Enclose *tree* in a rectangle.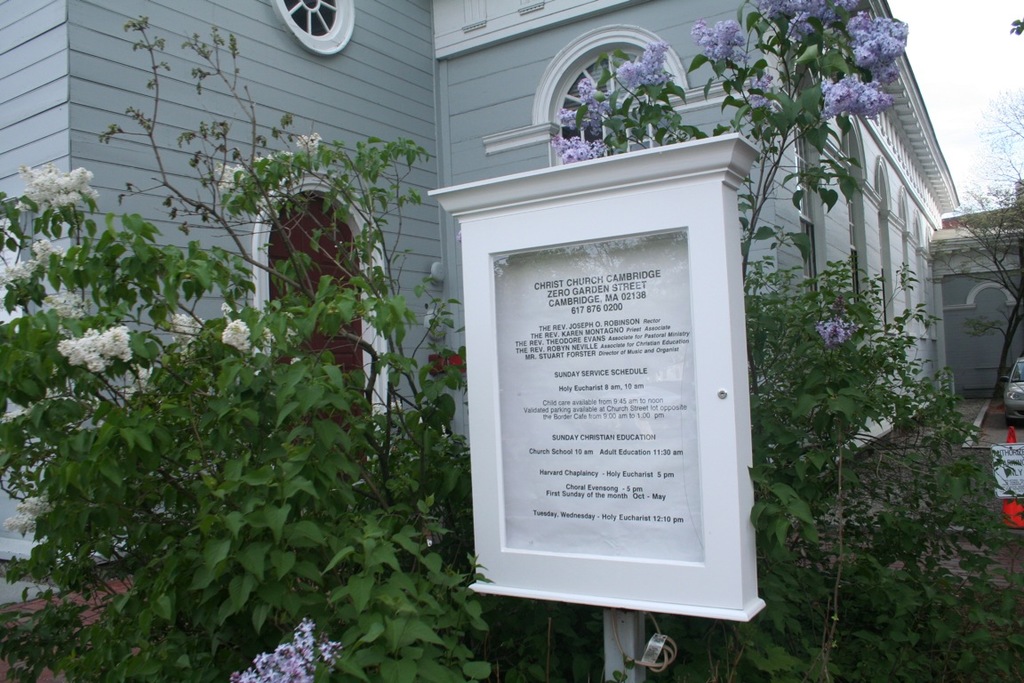
1005,15,1023,37.
